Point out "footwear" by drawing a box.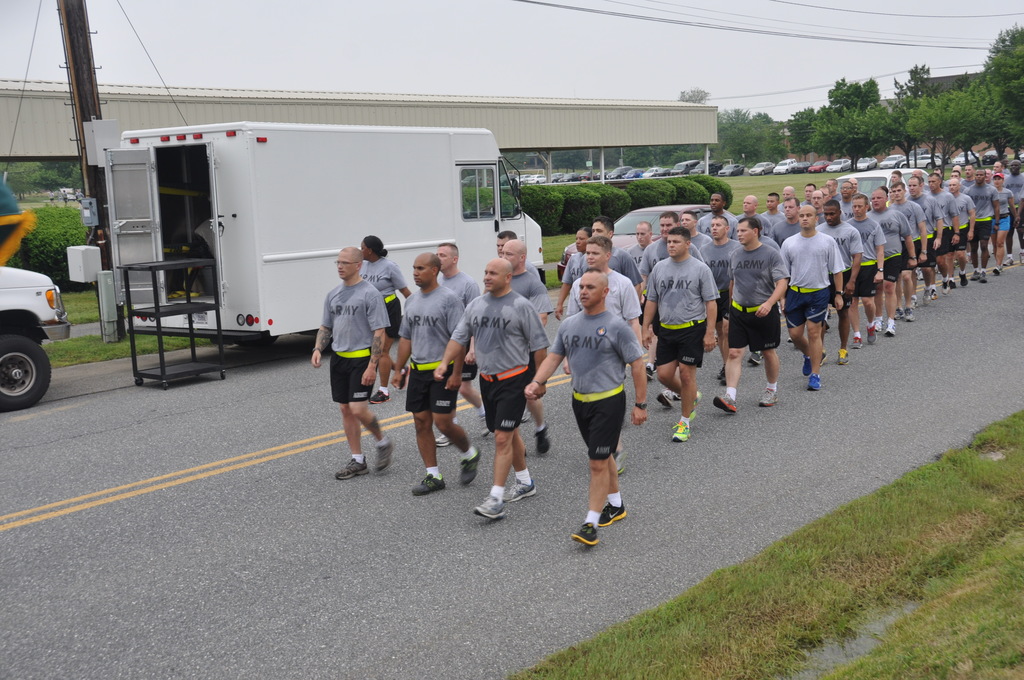
x1=801, y1=358, x2=811, y2=376.
